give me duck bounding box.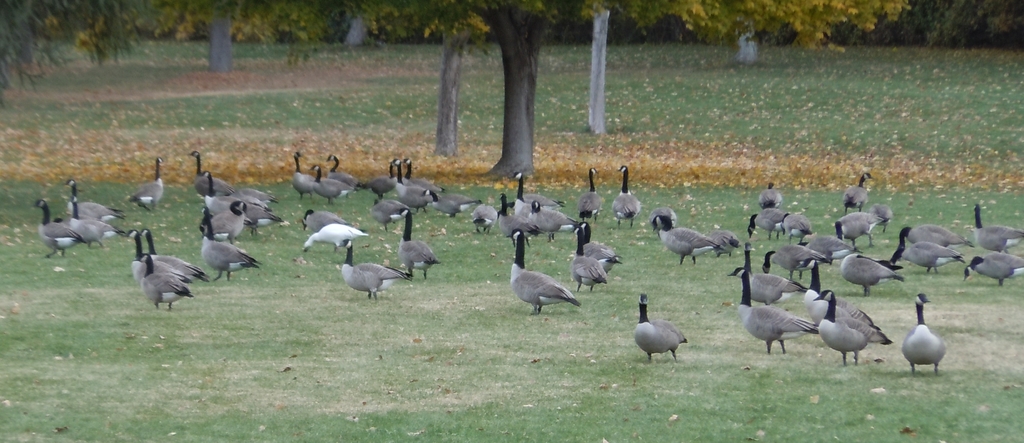
l=838, t=246, r=908, b=290.
